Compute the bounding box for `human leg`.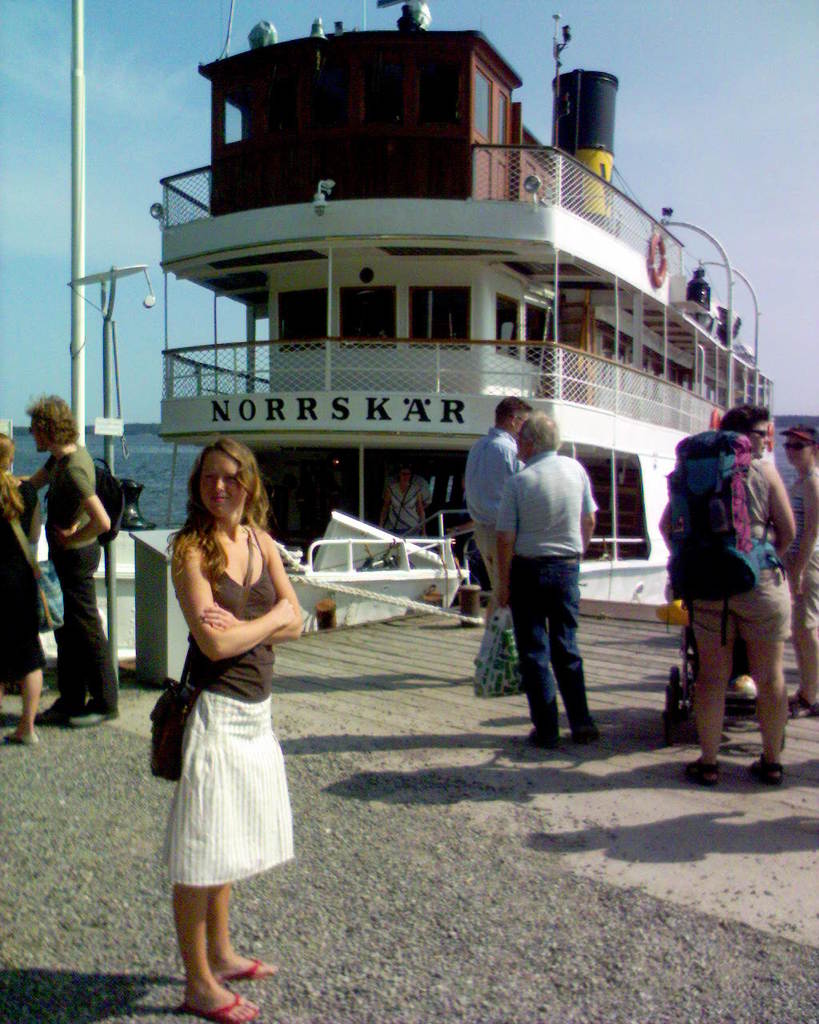
(5,565,47,741).
